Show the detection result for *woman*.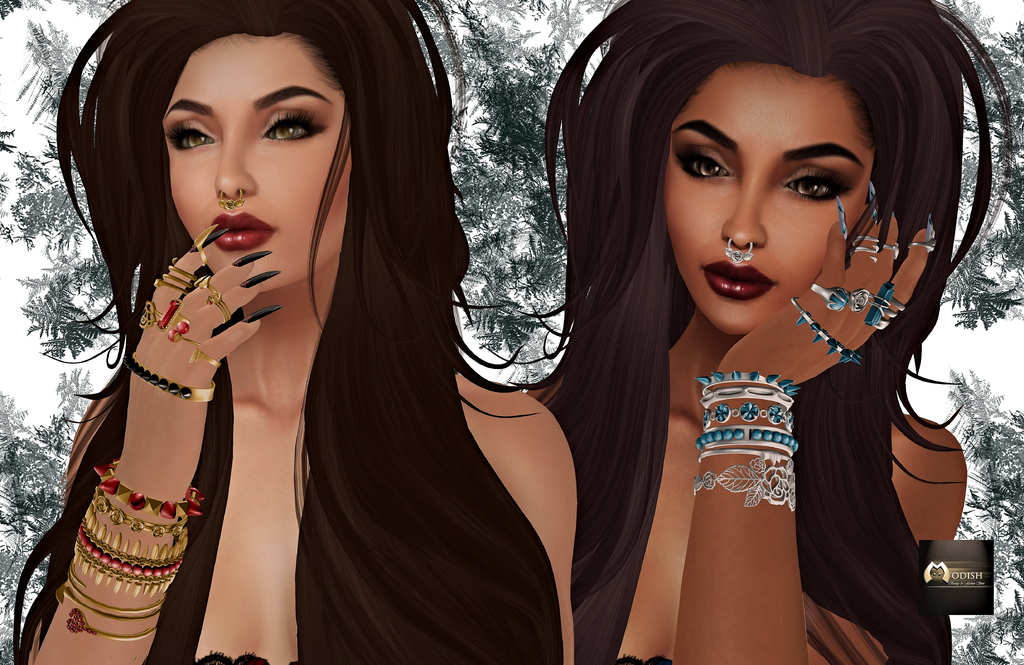
x1=517, y1=0, x2=1022, y2=664.
